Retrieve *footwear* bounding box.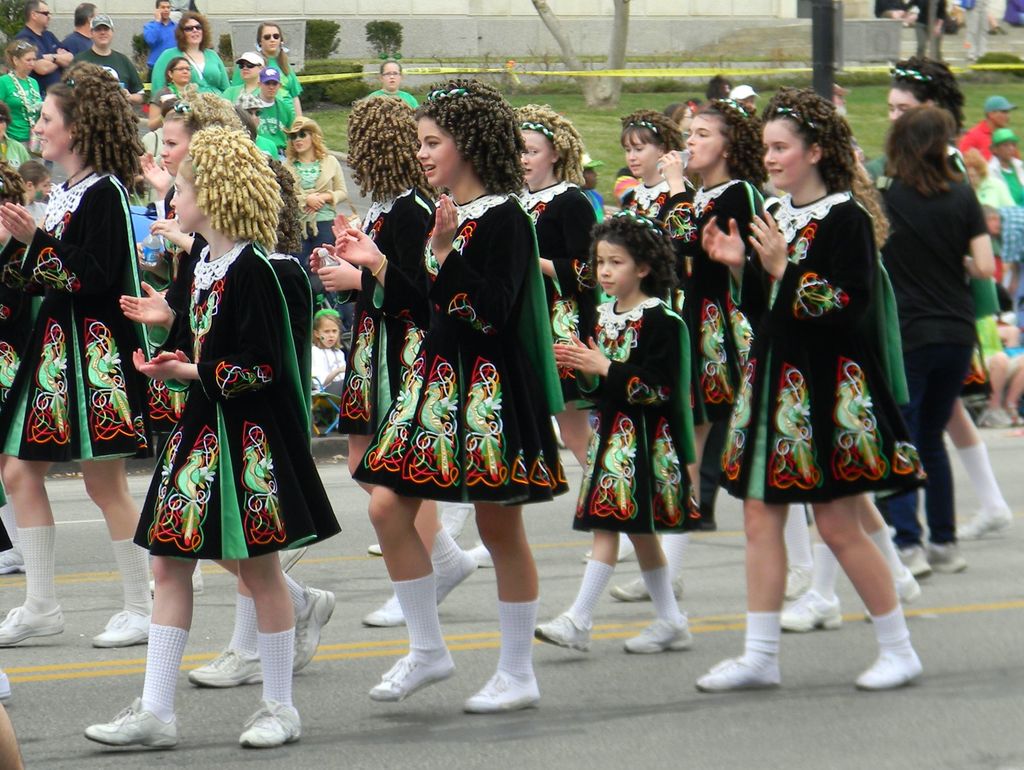
Bounding box: 88/611/150/646.
